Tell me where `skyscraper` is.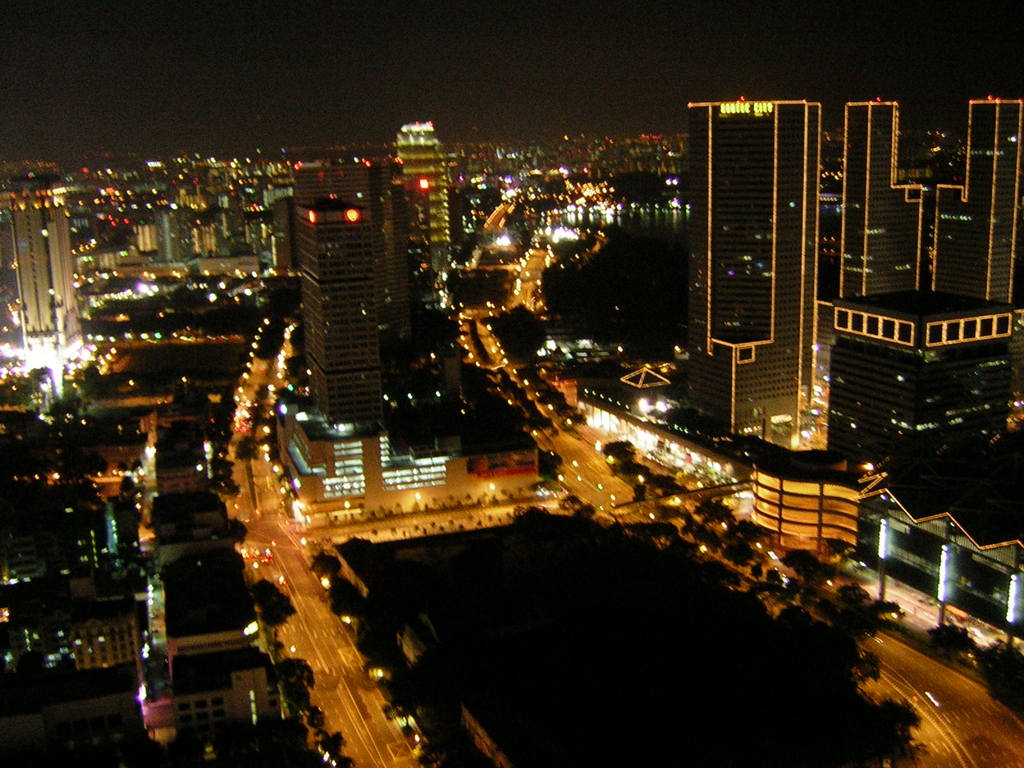
`skyscraper` is at (829,289,1023,450).
